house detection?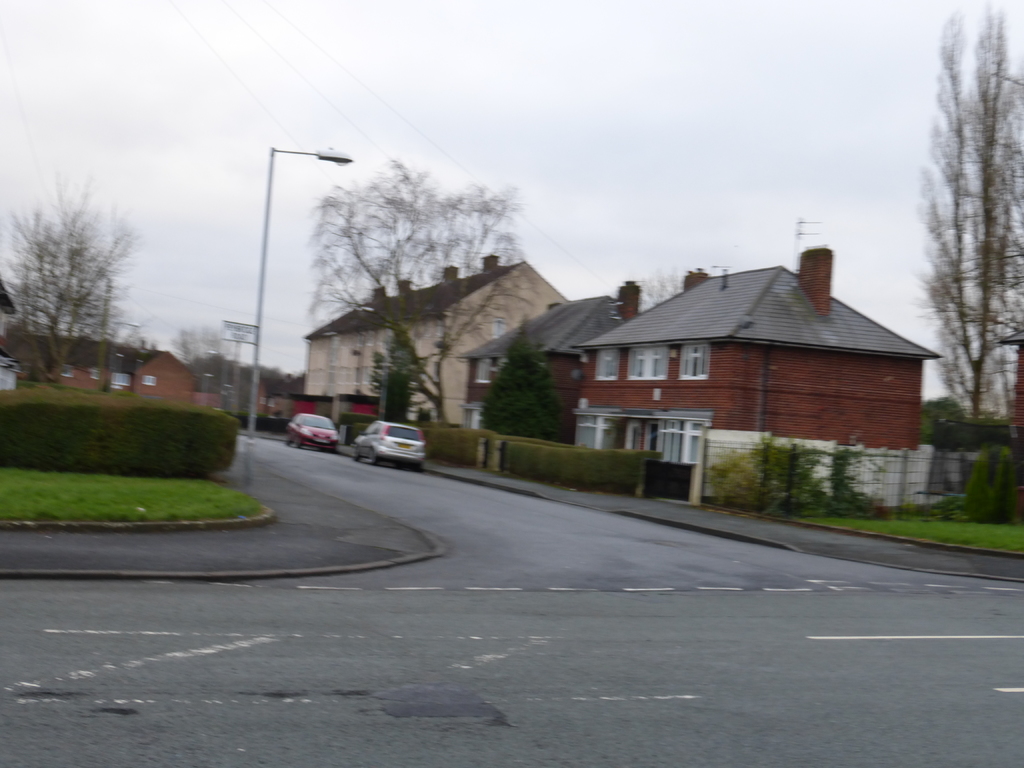
290:253:575:430
